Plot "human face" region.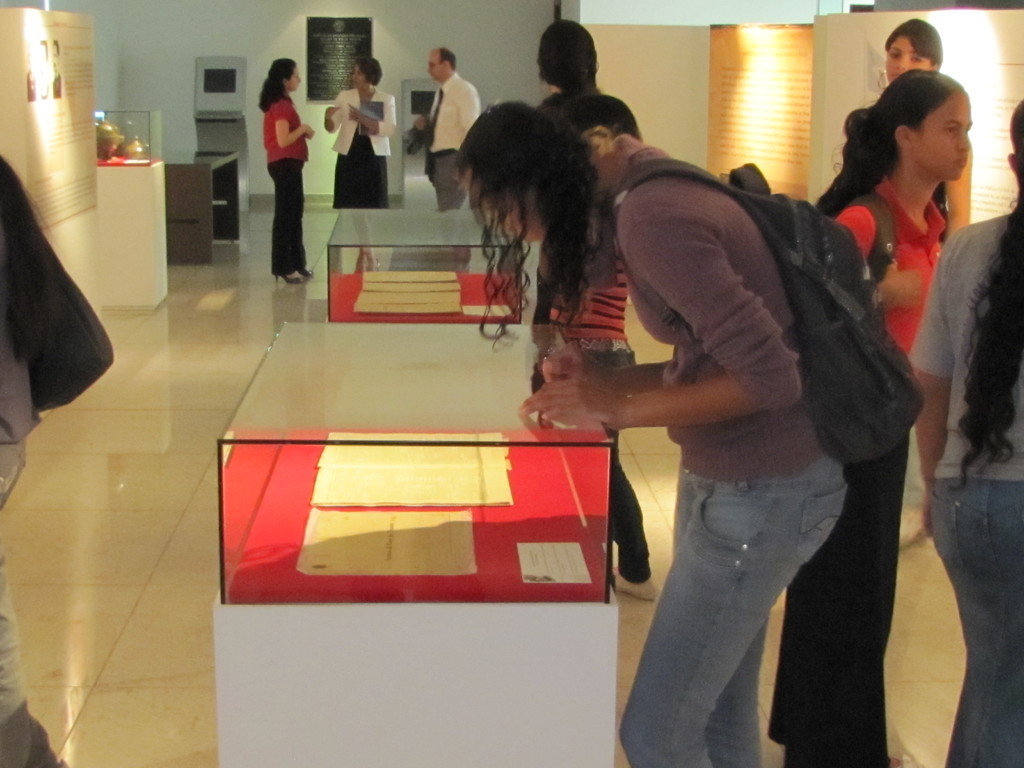
Plotted at detection(916, 94, 972, 184).
